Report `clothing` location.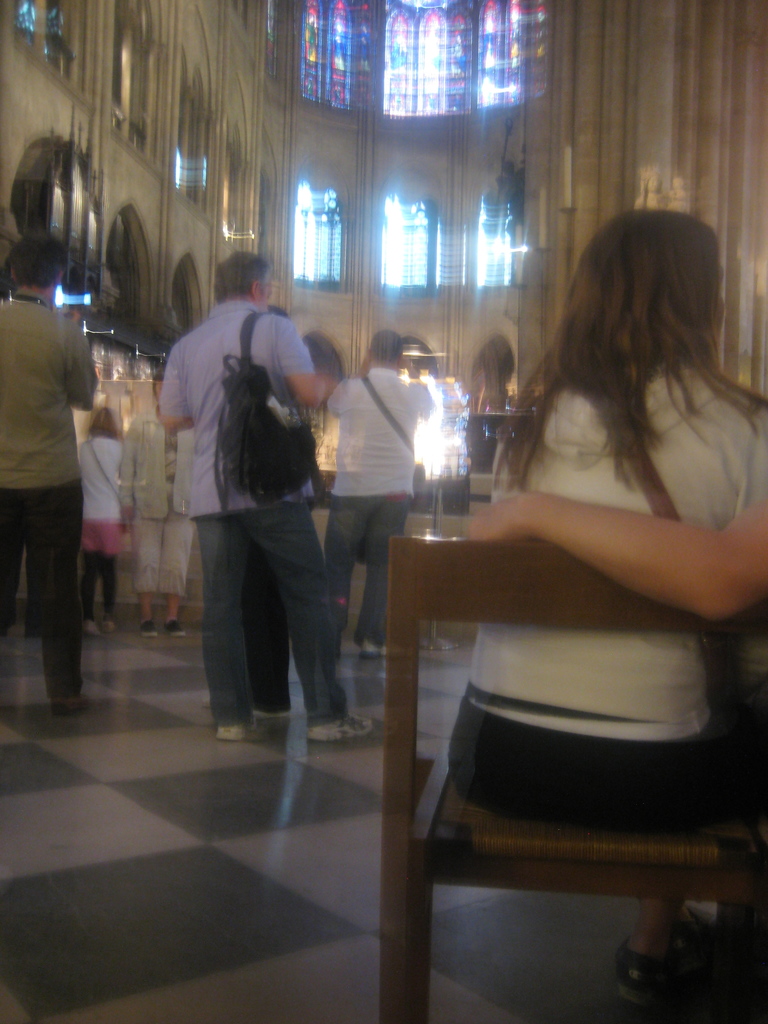
Report: <bbox>120, 398, 195, 599</bbox>.
